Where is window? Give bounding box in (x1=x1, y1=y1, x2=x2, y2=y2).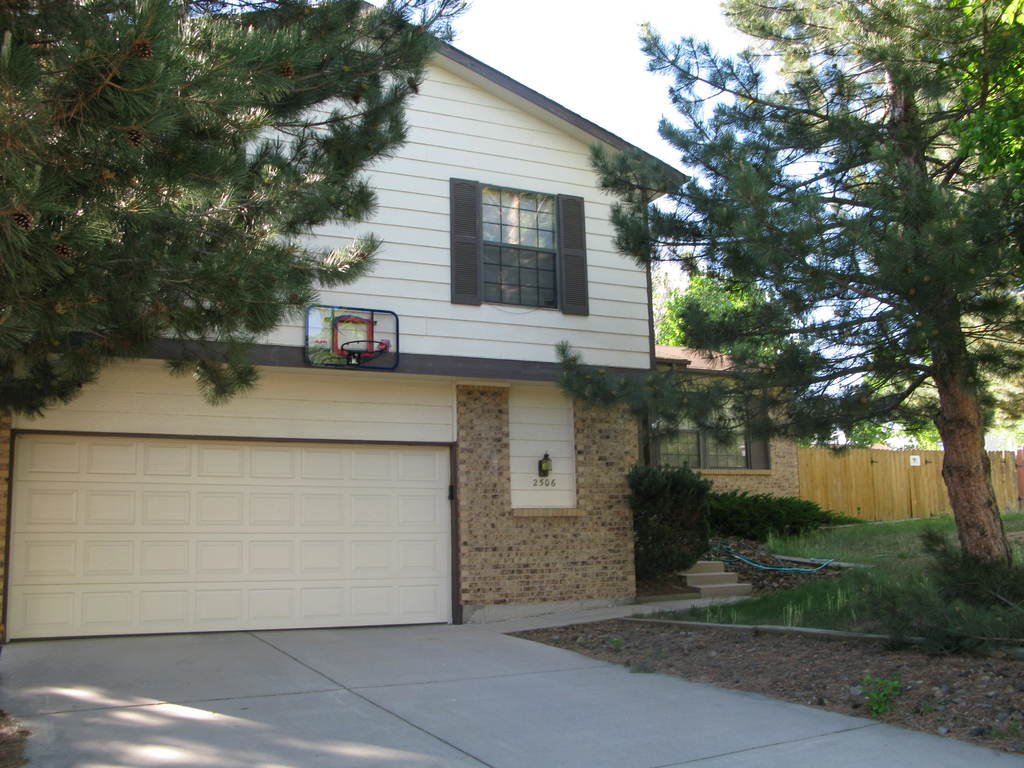
(x1=650, y1=383, x2=752, y2=471).
